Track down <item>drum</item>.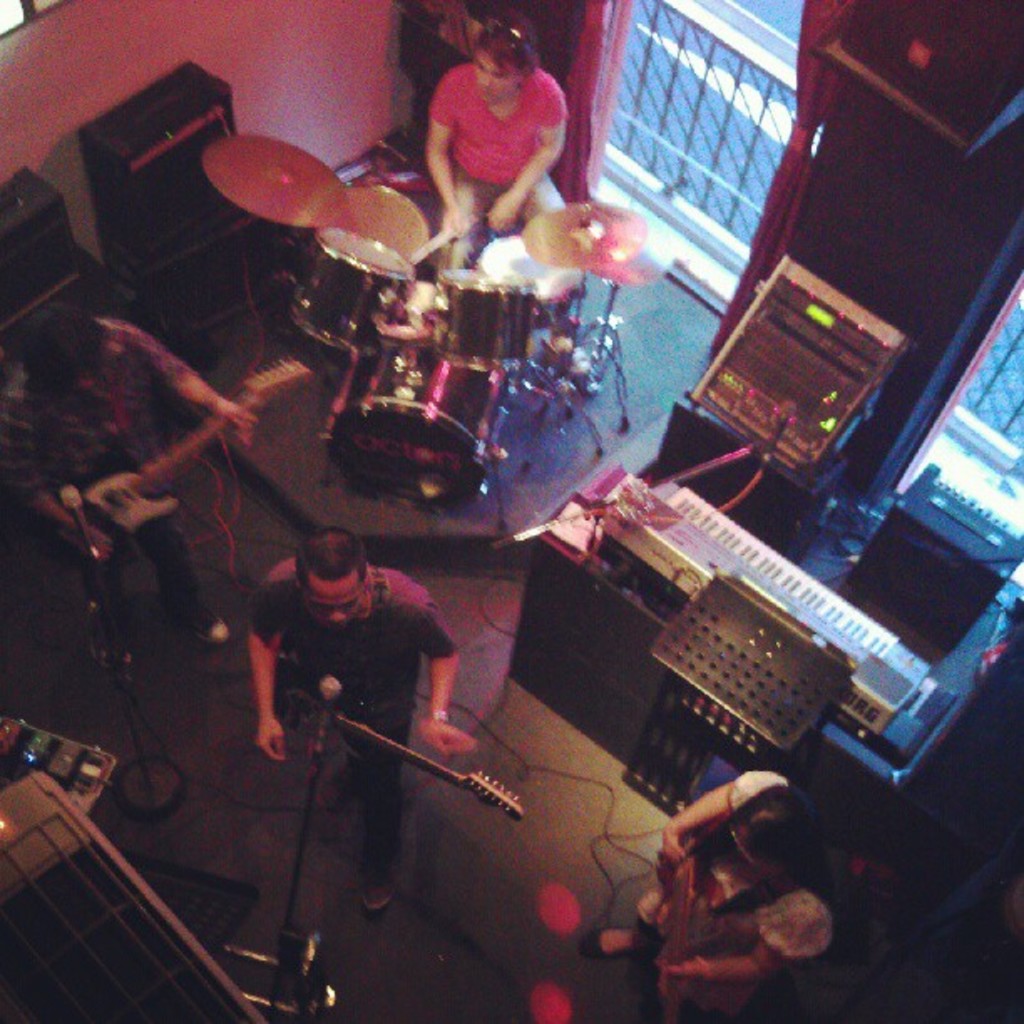
Tracked to <box>433,273,542,361</box>.
